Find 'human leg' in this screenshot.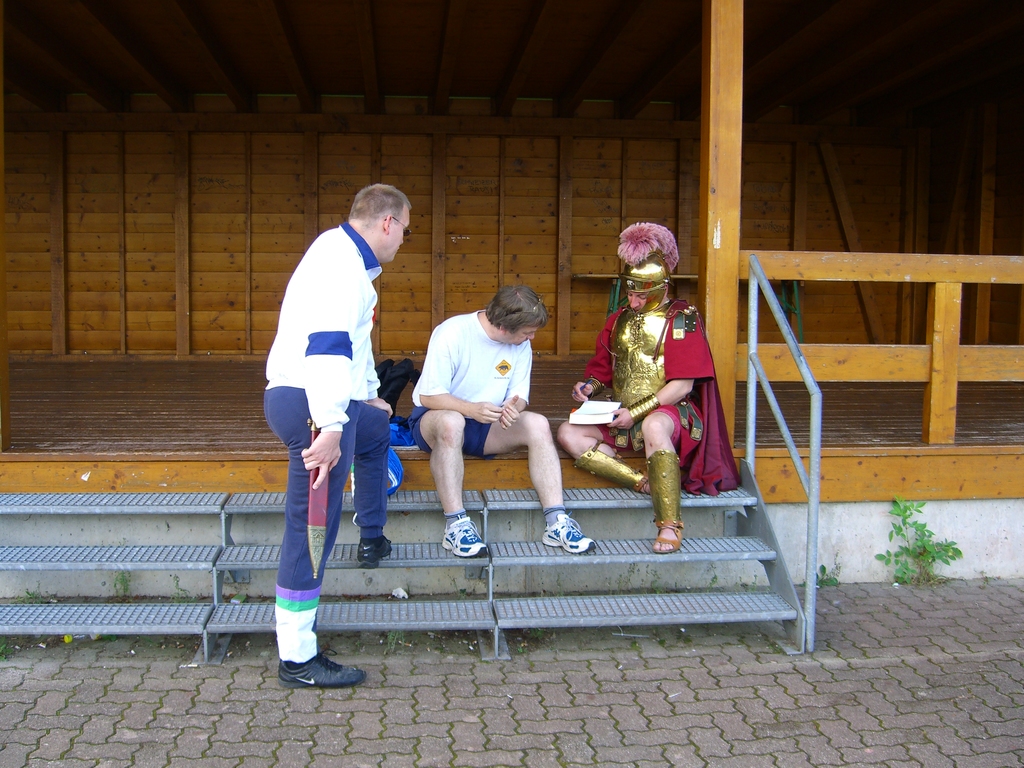
The bounding box for 'human leg' is [557,421,652,494].
